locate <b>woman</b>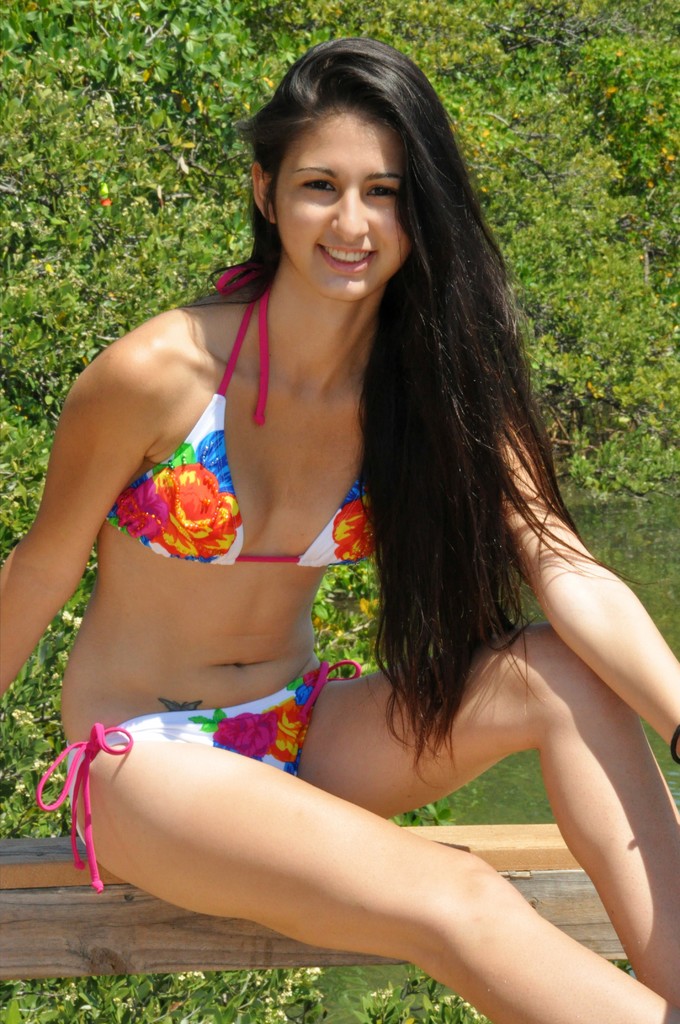
box(15, 22, 667, 1023)
